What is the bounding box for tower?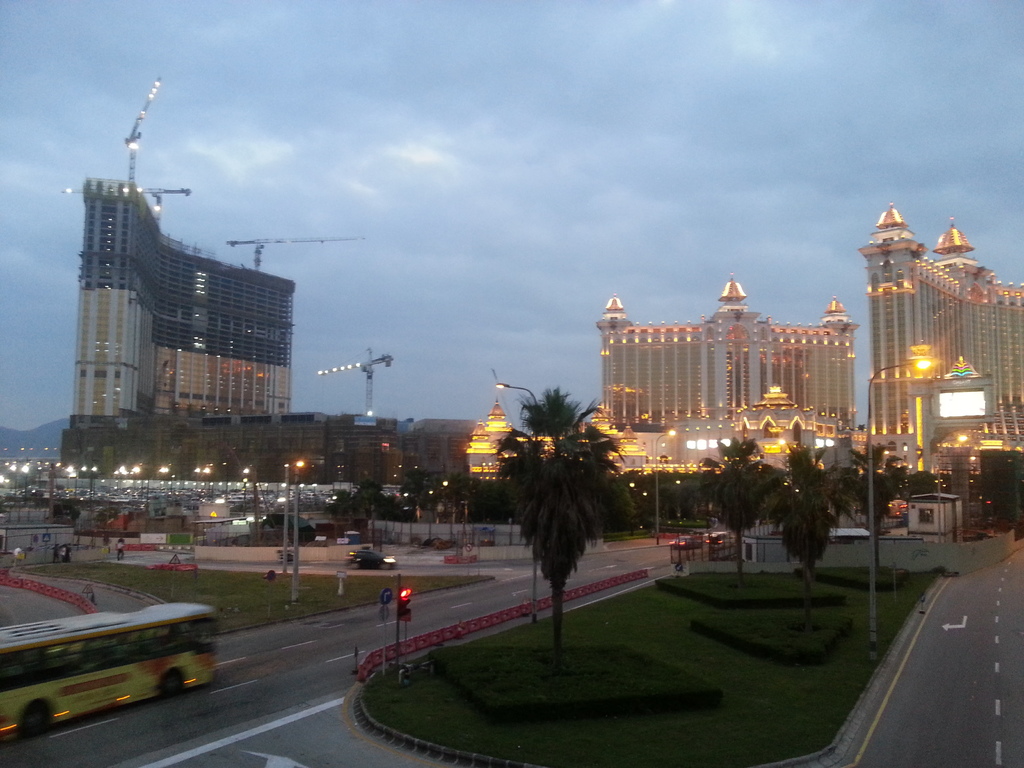
BBox(593, 278, 858, 474).
